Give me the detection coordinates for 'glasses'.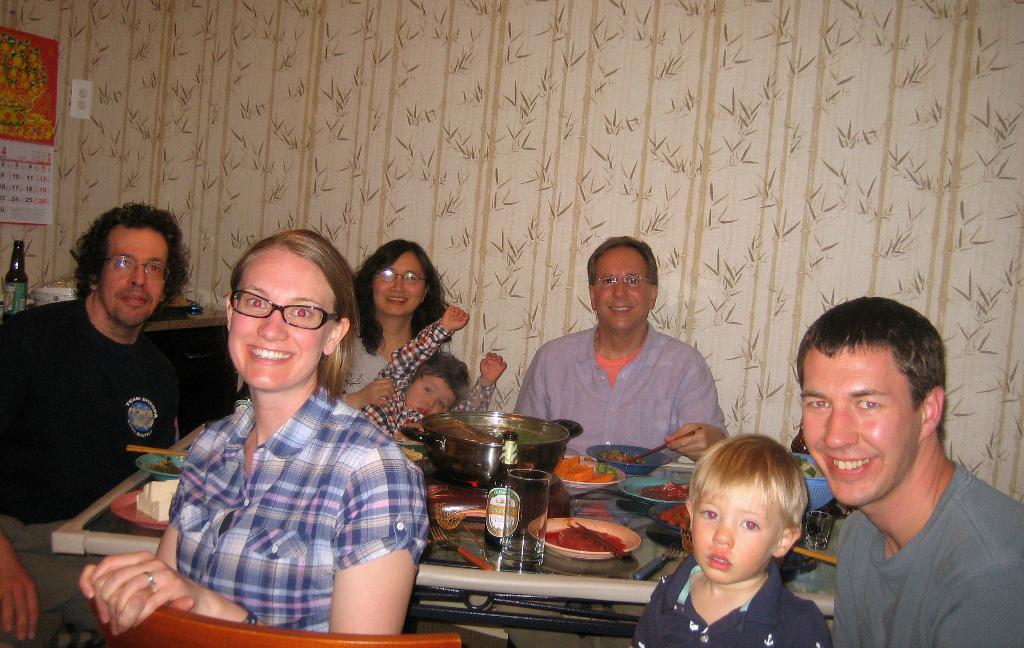
box(231, 290, 338, 330).
